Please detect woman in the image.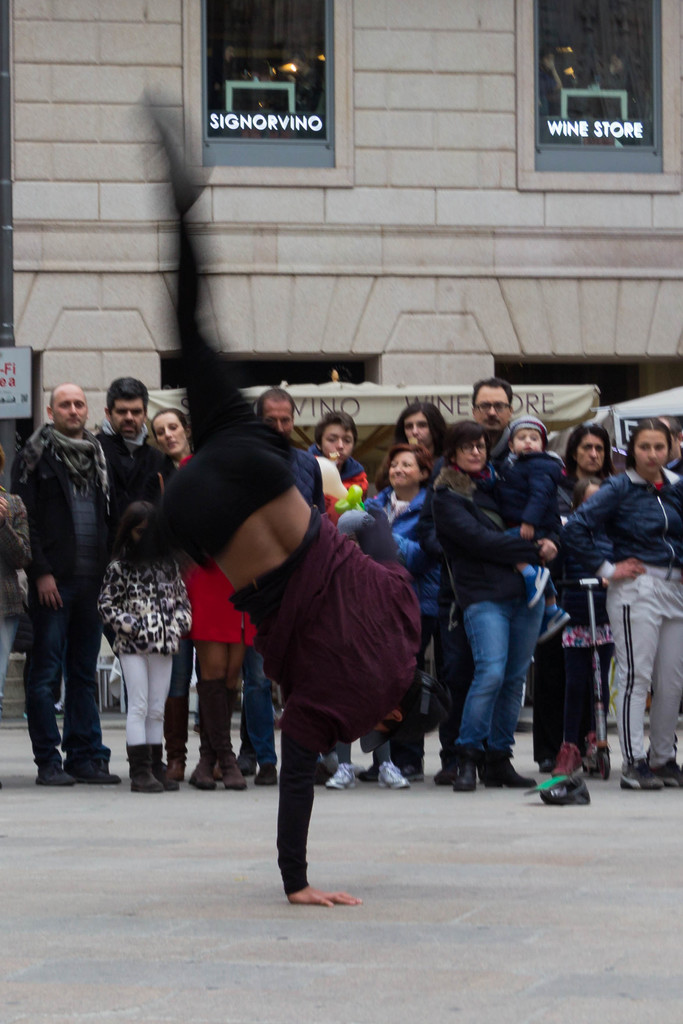
bbox=(331, 438, 431, 797).
